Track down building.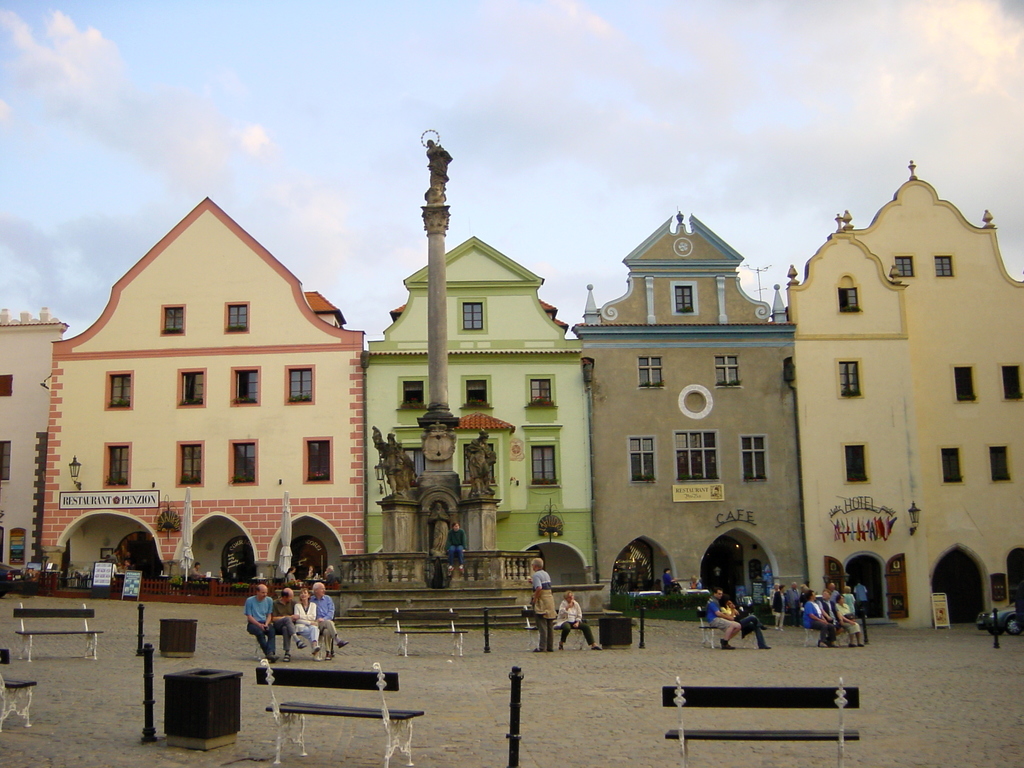
Tracked to 782 162 1023 626.
